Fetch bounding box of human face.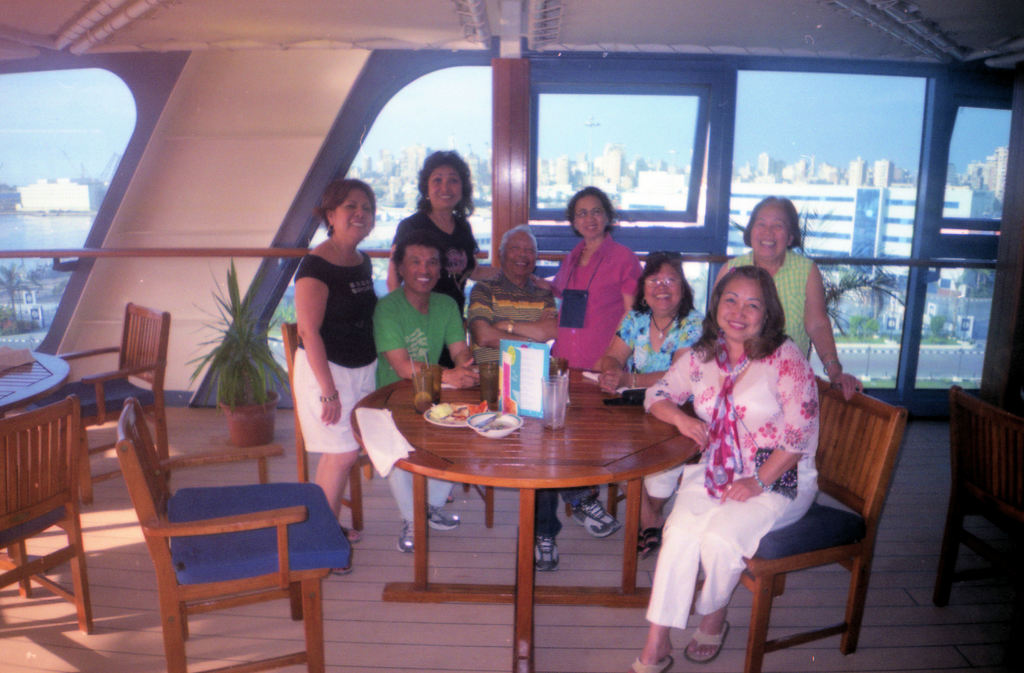
Bbox: (502,232,538,277).
